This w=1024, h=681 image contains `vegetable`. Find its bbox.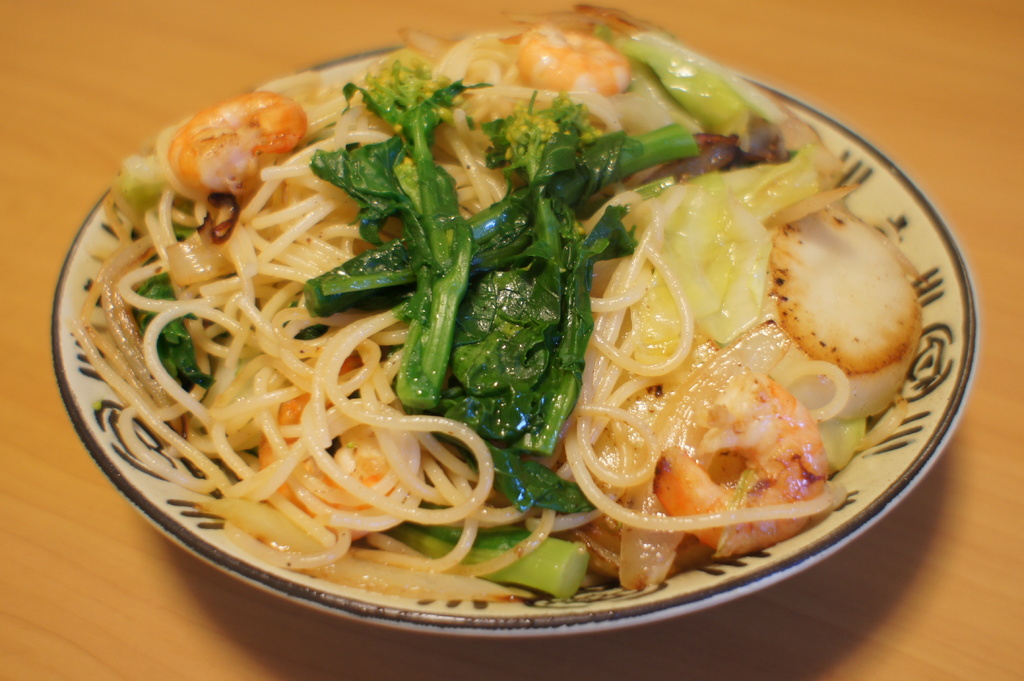
<region>387, 536, 589, 603</region>.
